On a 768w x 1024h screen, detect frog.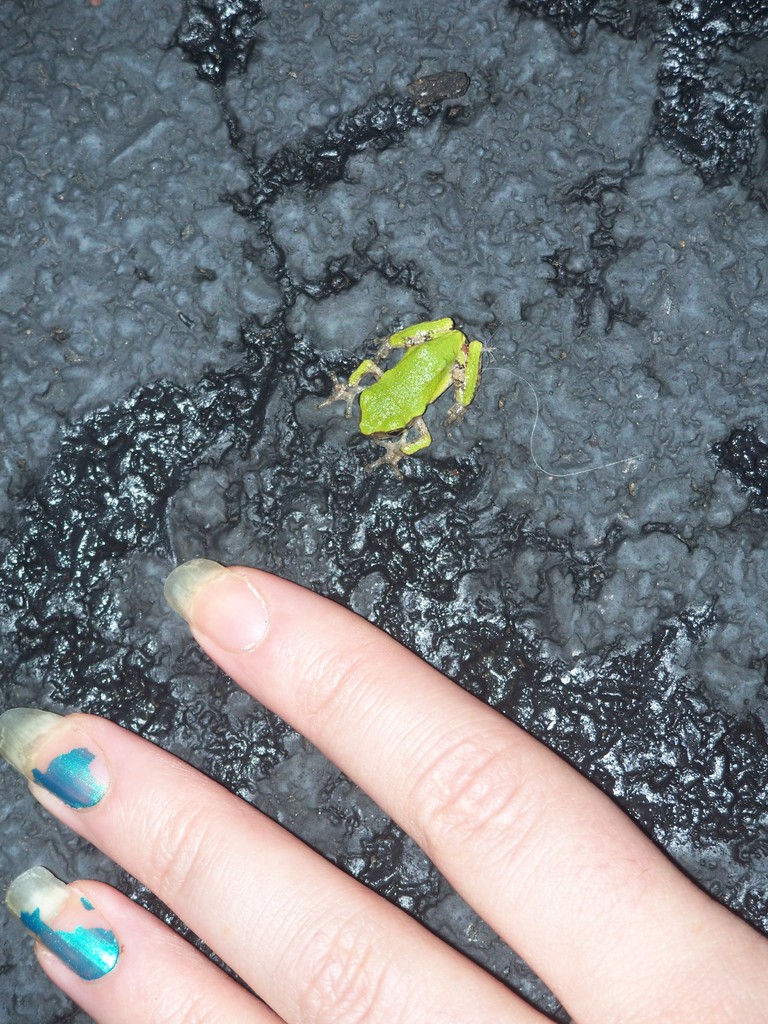
bbox(315, 316, 484, 478).
